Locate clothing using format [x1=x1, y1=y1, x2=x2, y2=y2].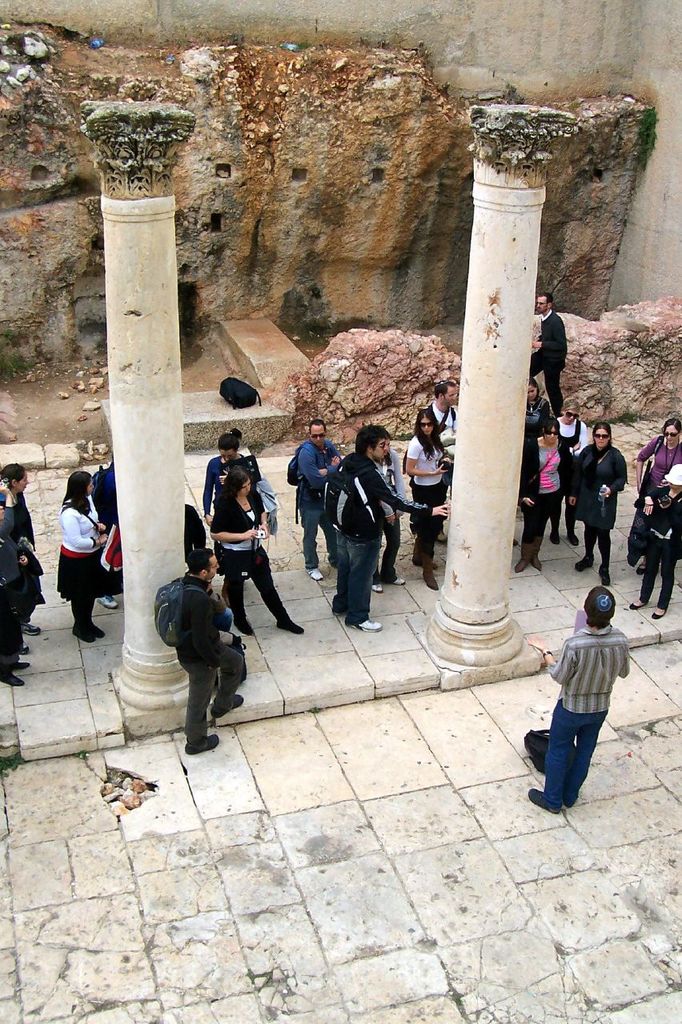
[x1=530, y1=310, x2=569, y2=417].
